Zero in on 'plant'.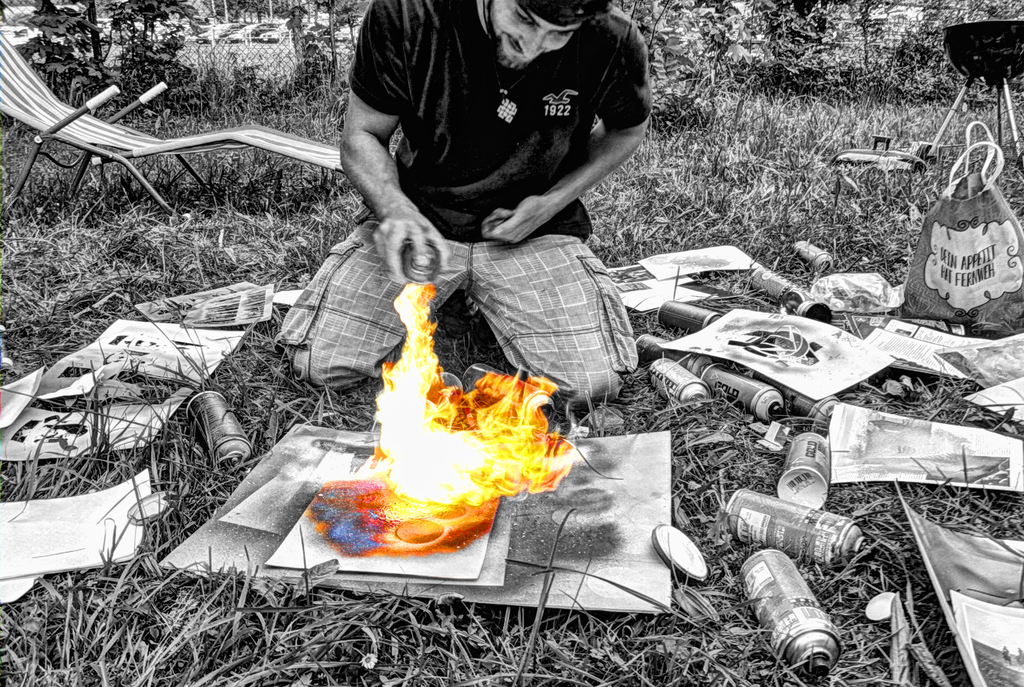
Zeroed in: detection(276, 0, 319, 134).
